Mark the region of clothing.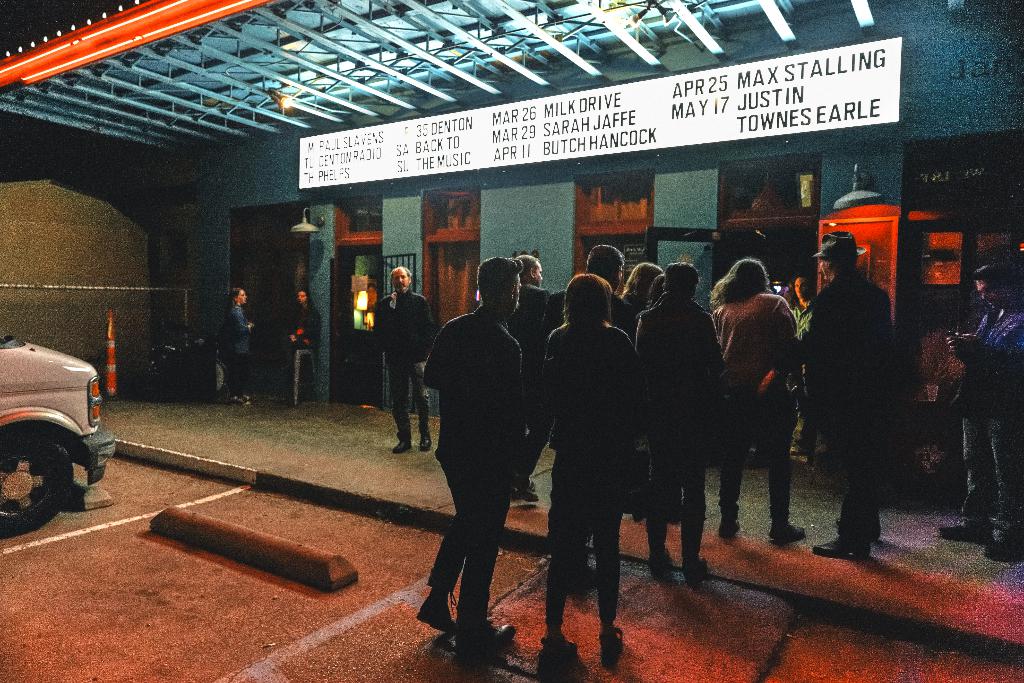
Region: (541,324,653,466).
